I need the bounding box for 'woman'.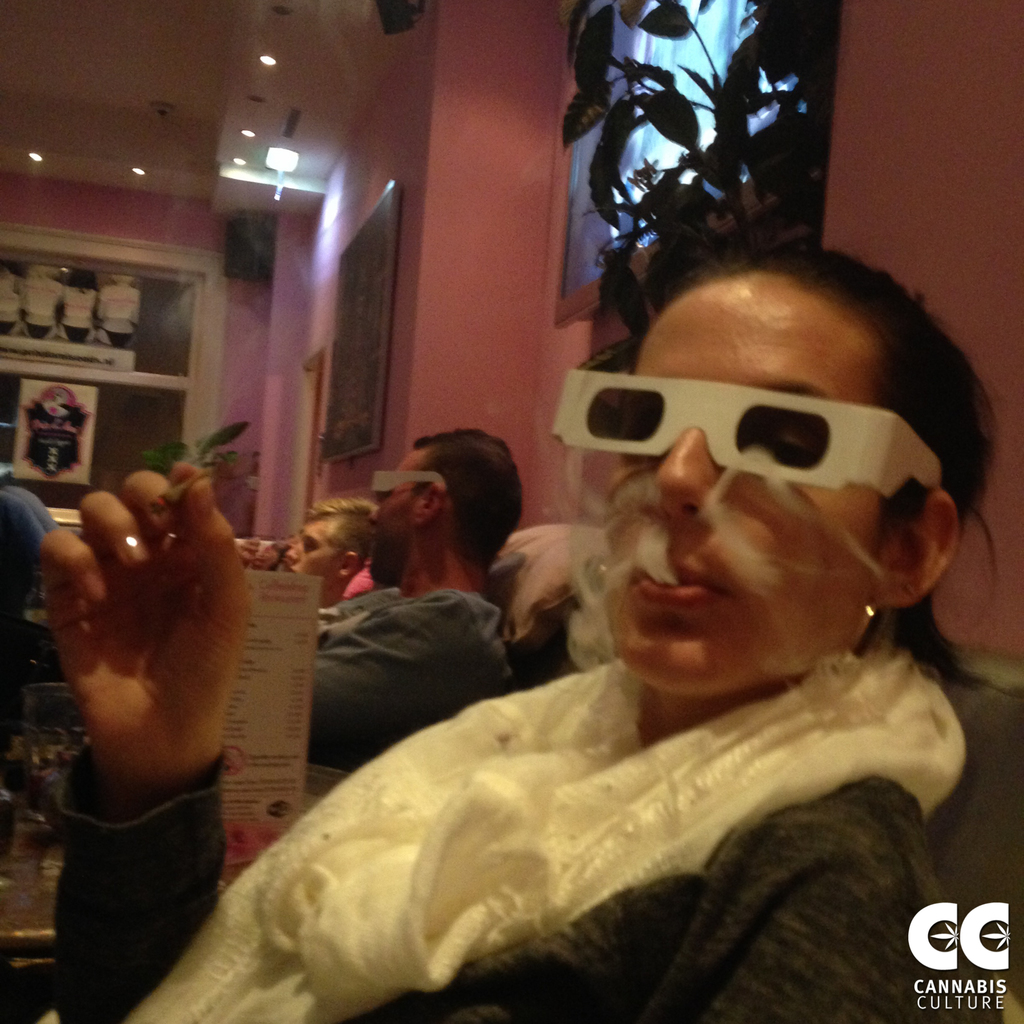
Here it is: [38, 238, 994, 1023].
